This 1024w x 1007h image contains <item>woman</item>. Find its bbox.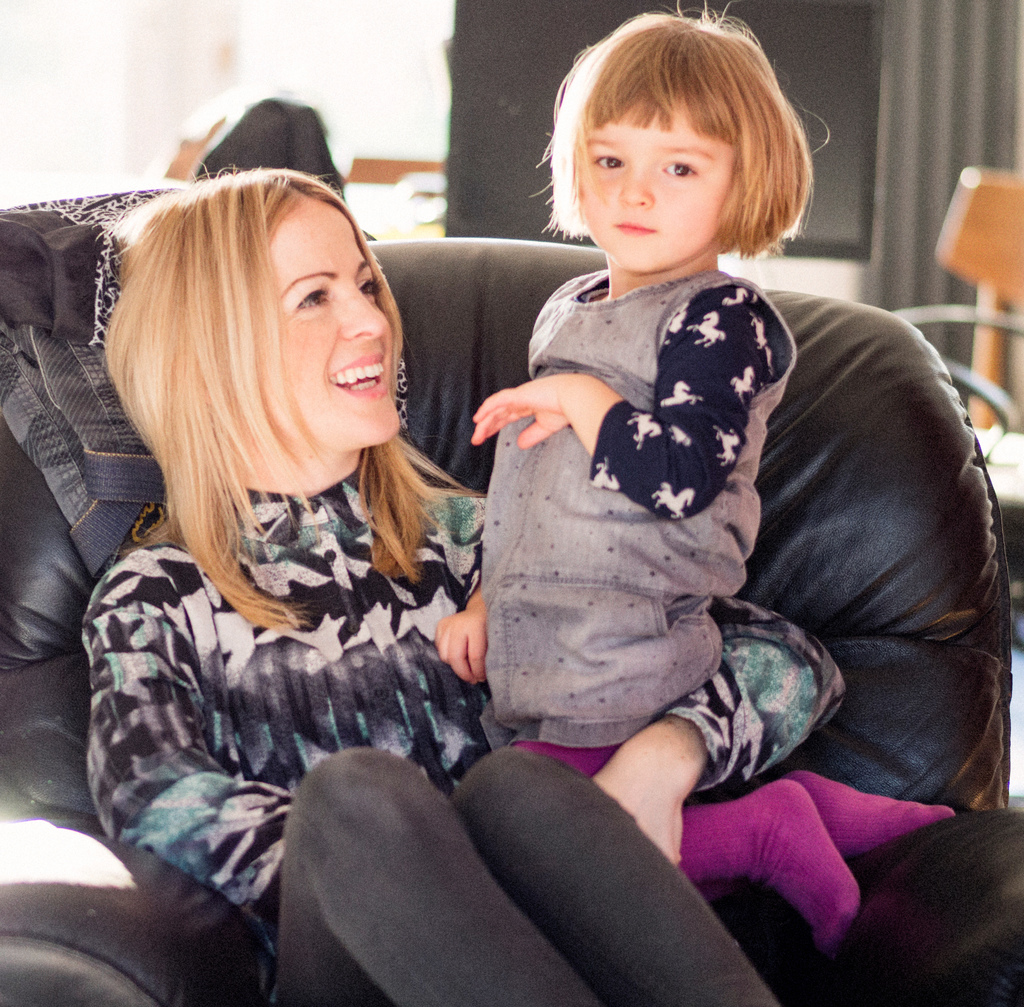
detection(81, 136, 876, 1006).
